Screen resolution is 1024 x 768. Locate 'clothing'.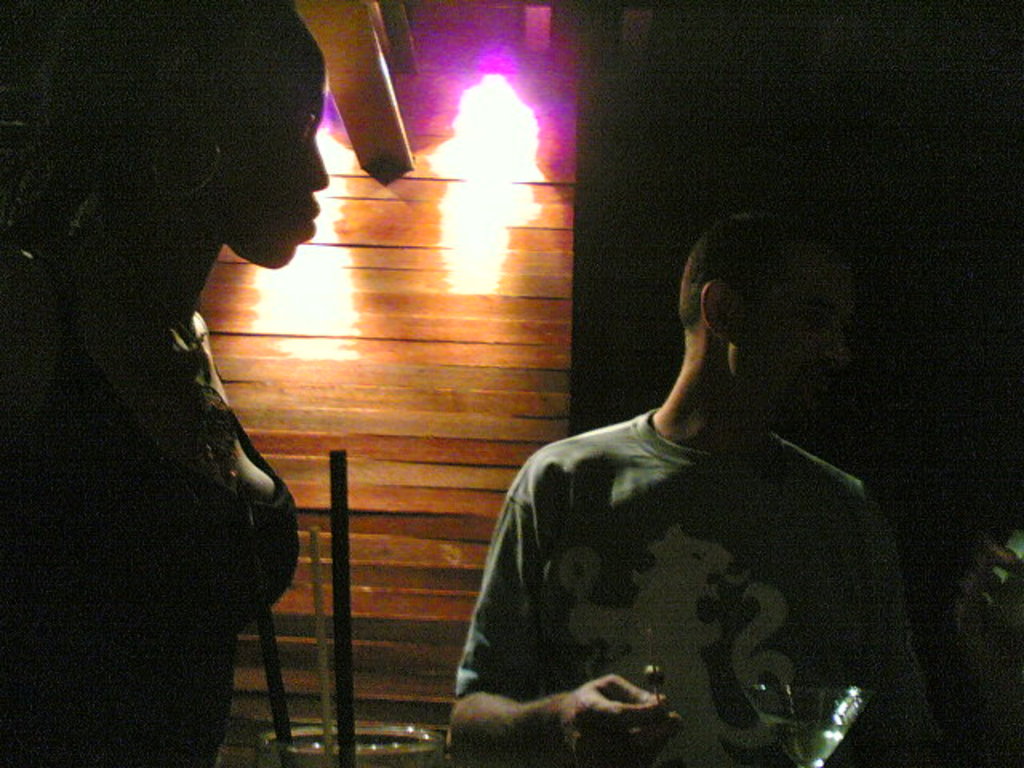
0 230 301 763.
